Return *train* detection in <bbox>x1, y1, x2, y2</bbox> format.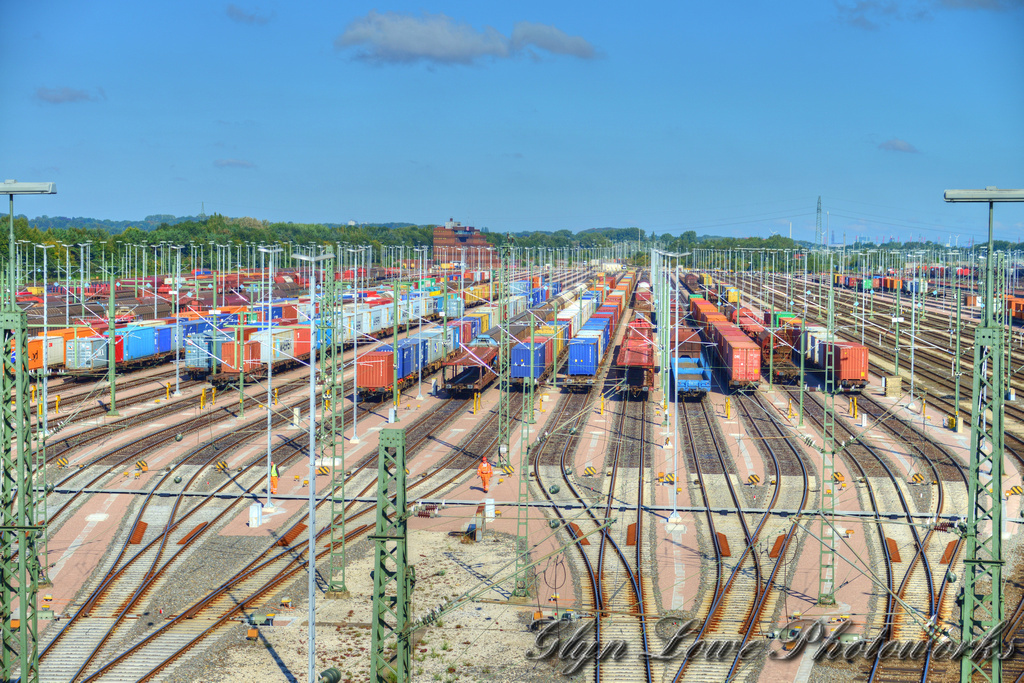
<bbox>697, 272, 799, 387</bbox>.
